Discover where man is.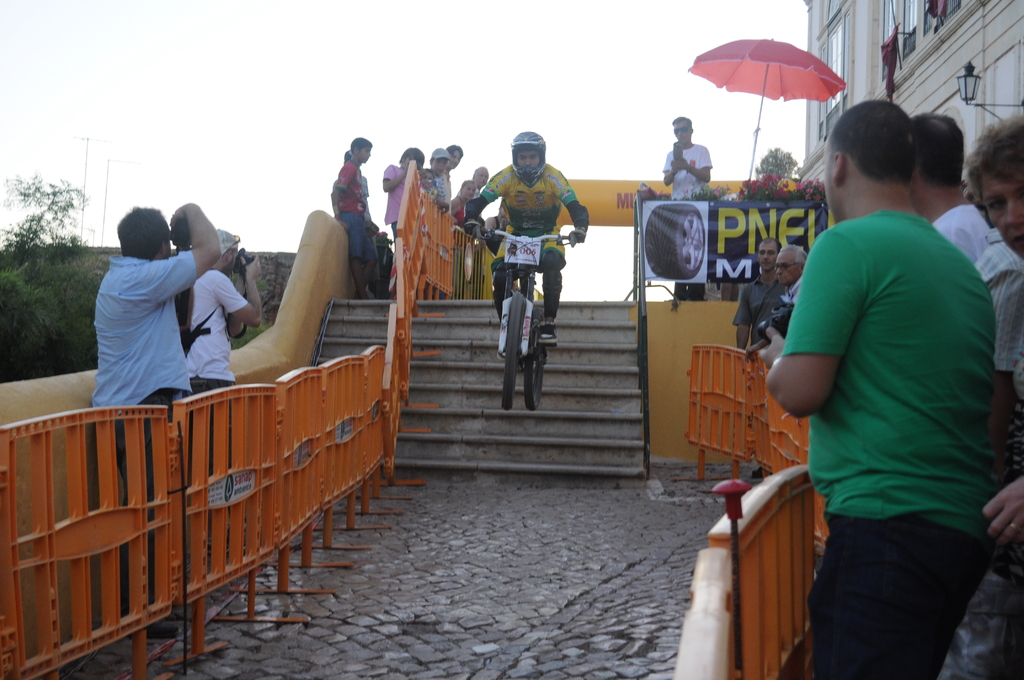
Discovered at x1=762, y1=97, x2=991, y2=679.
